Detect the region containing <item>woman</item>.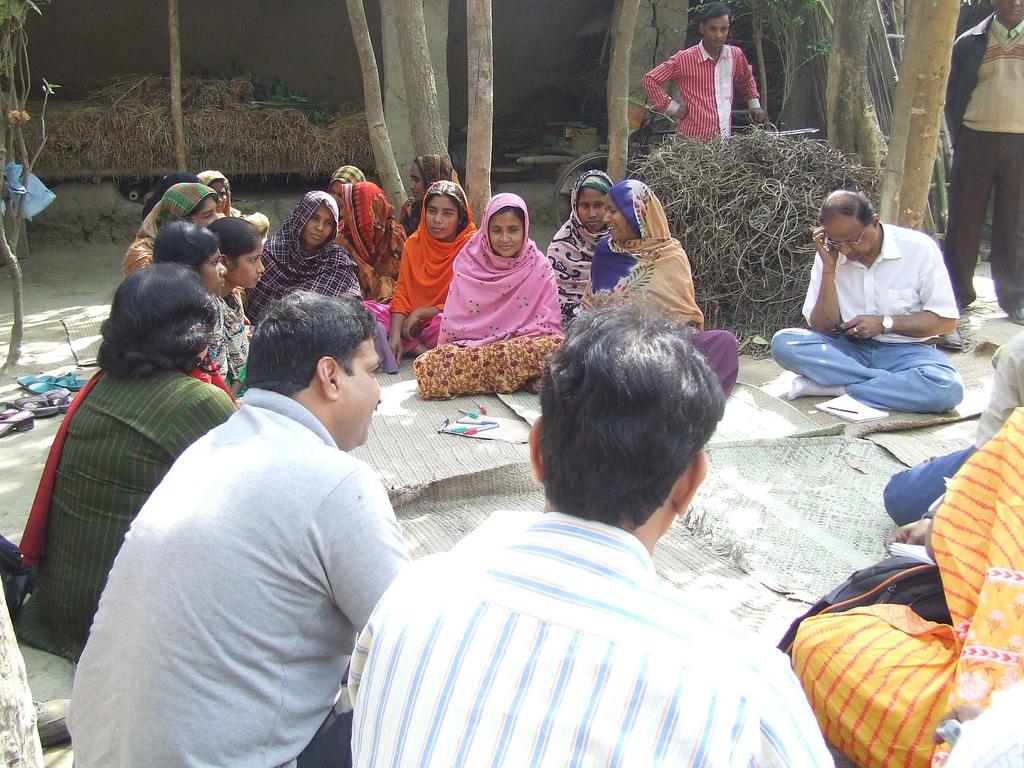
[555, 181, 739, 400].
